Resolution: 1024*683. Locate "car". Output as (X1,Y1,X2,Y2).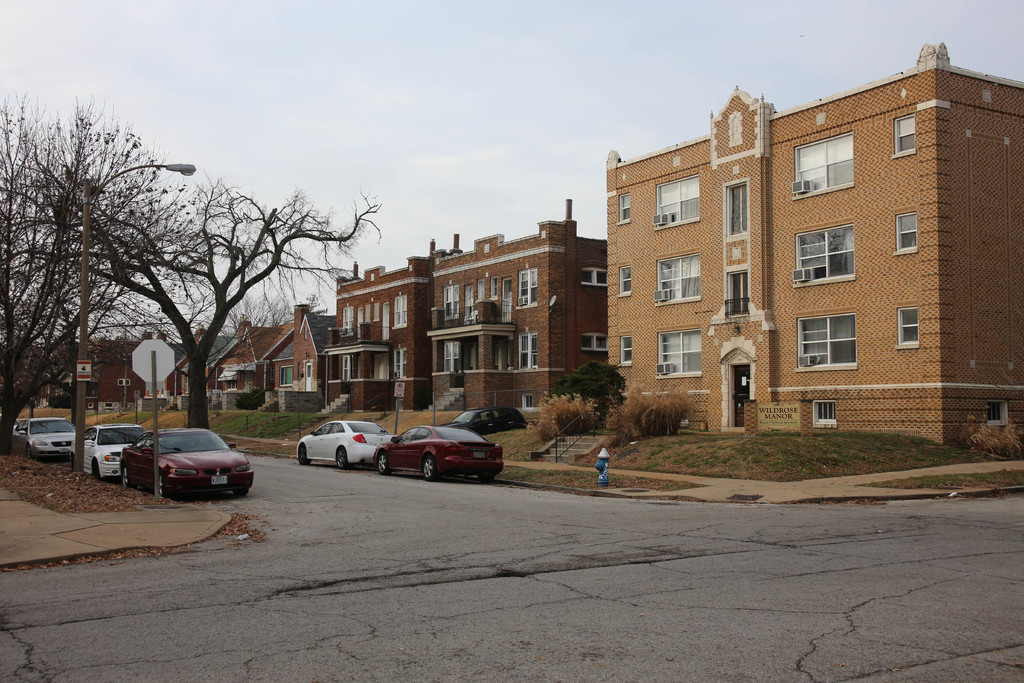
(292,418,401,473).
